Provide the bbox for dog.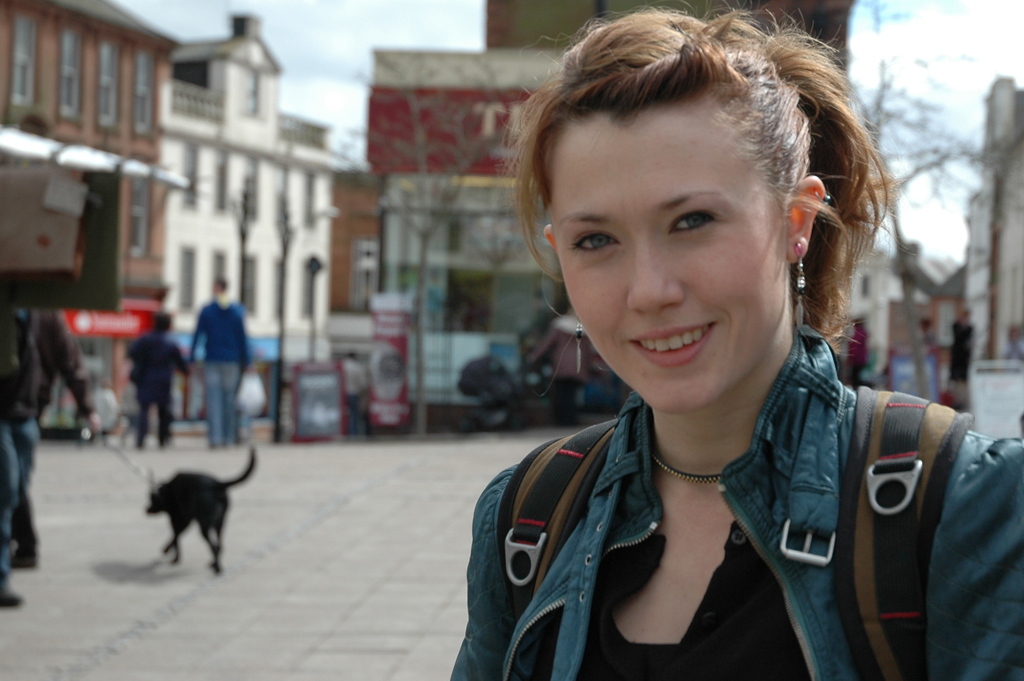
bbox=[141, 446, 259, 571].
